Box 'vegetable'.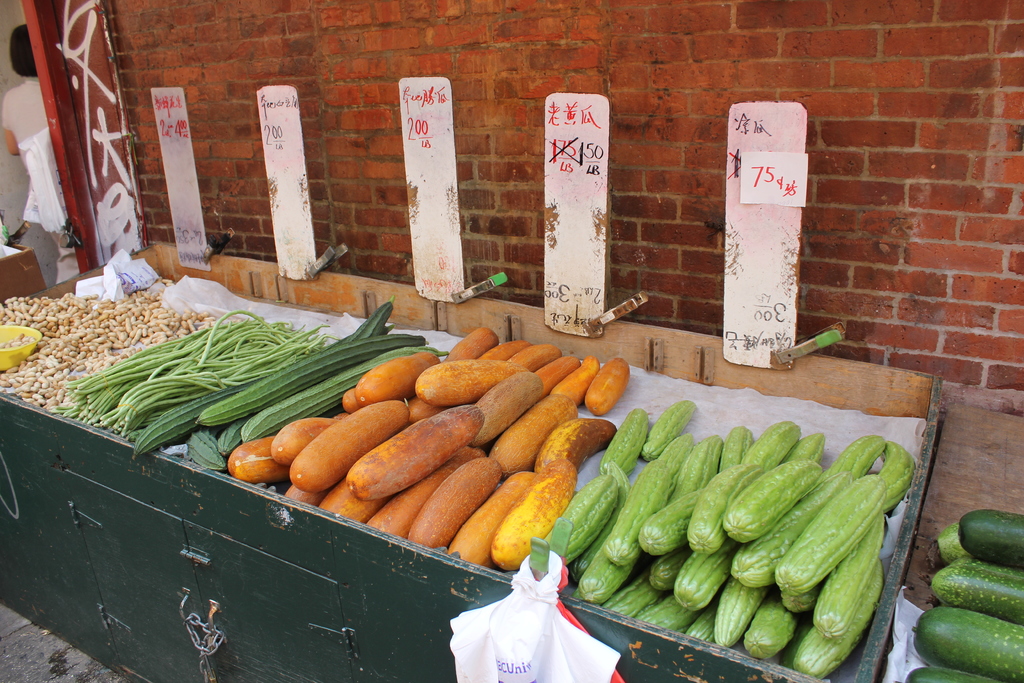
[left=779, top=570, right=884, bottom=682].
